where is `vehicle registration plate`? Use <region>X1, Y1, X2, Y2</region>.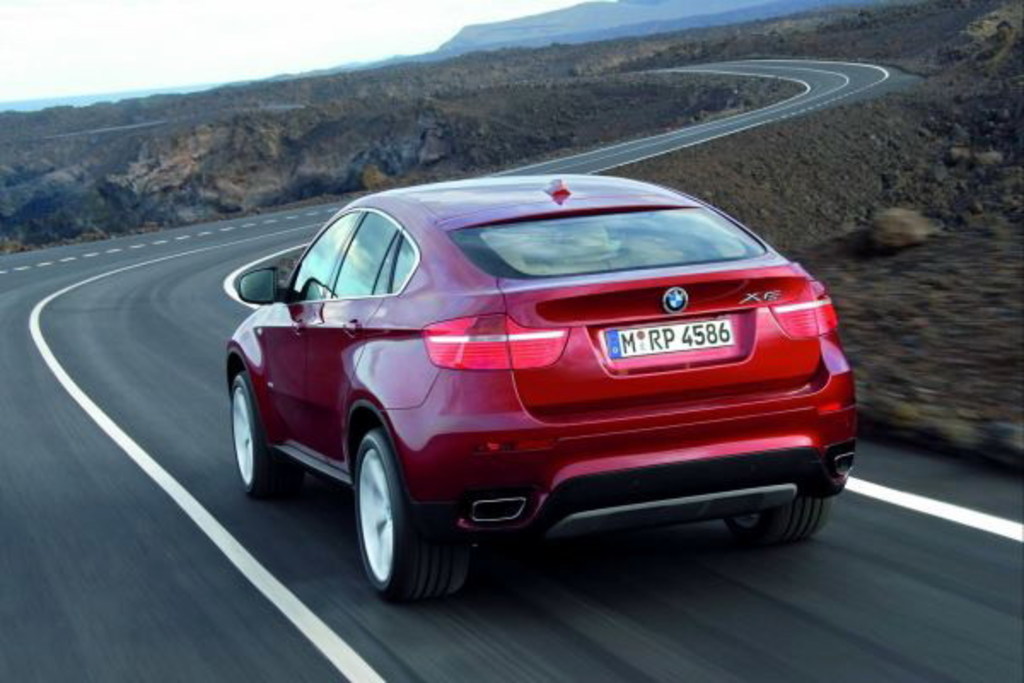
<region>618, 316, 722, 377</region>.
